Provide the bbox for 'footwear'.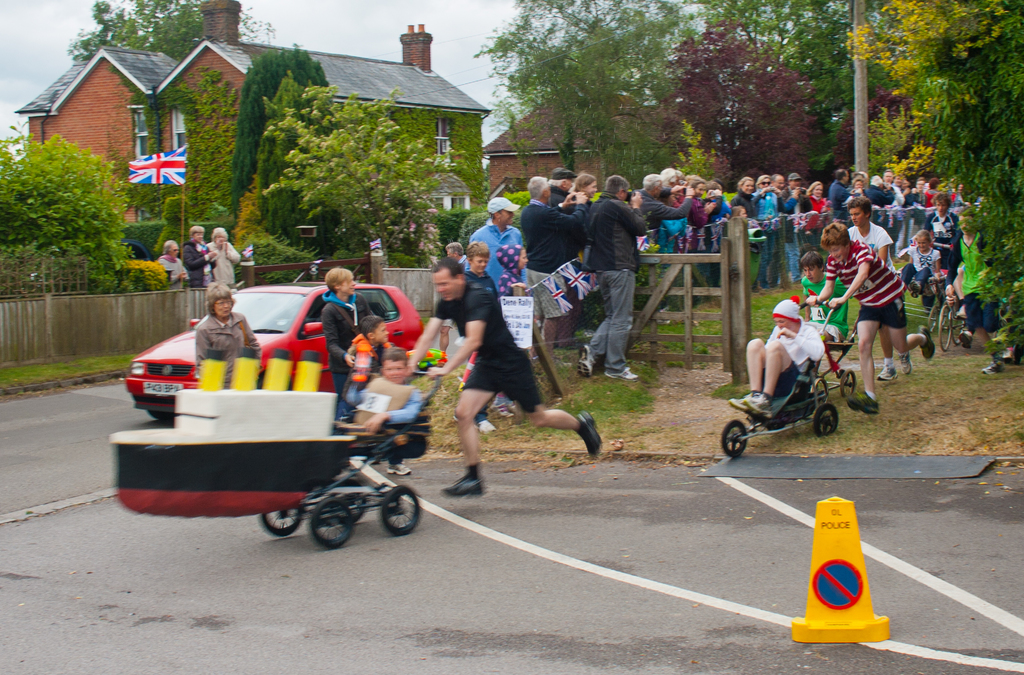
<region>576, 409, 606, 458</region>.
